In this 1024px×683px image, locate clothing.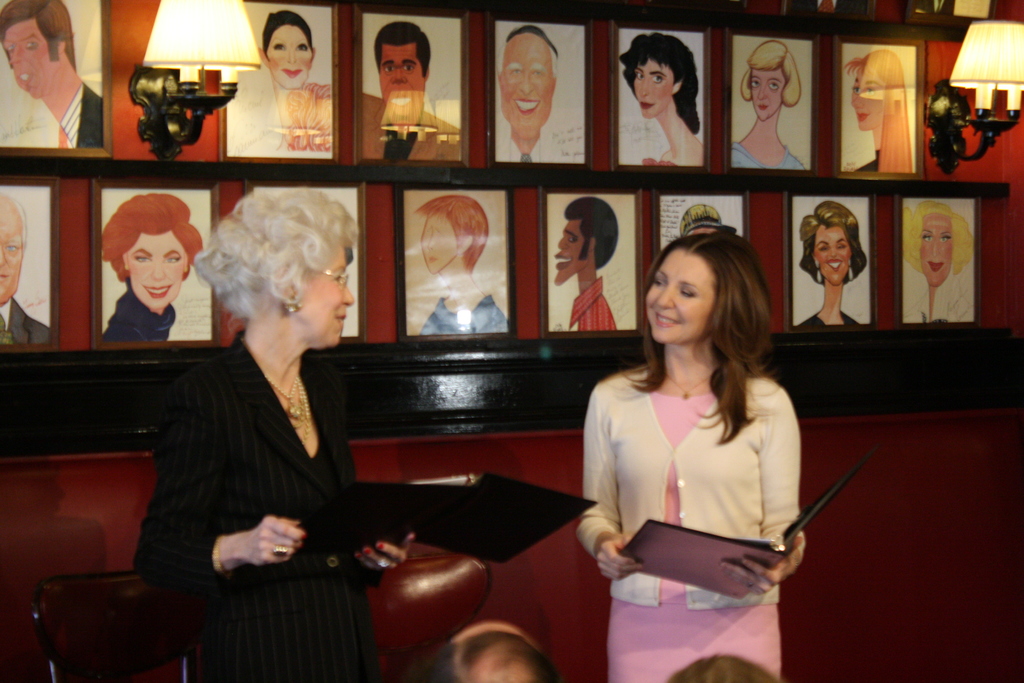
Bounding box: l=584, t=364, r=806, b=682.
